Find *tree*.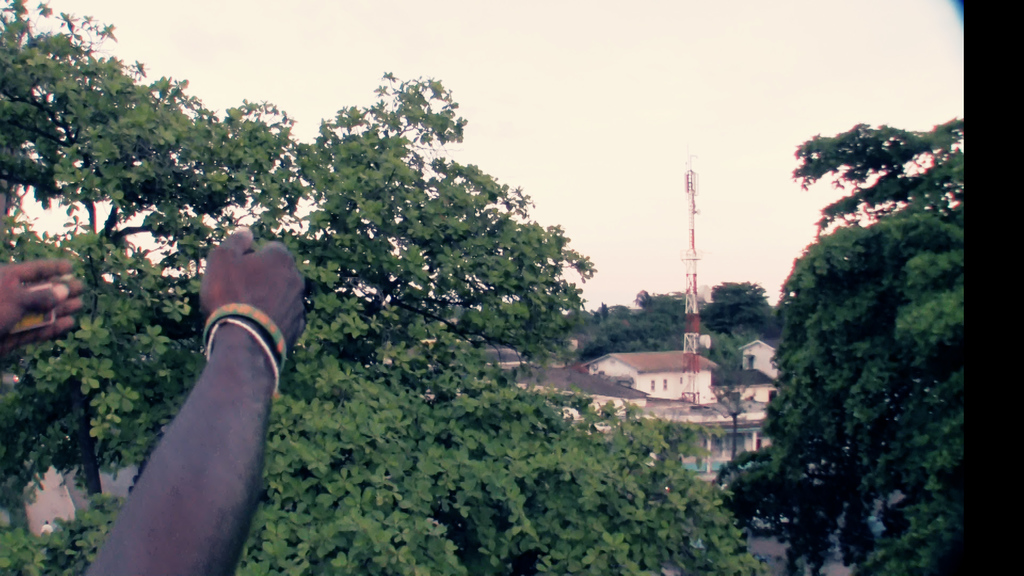
bbox=[707, 274, 793, 355].
